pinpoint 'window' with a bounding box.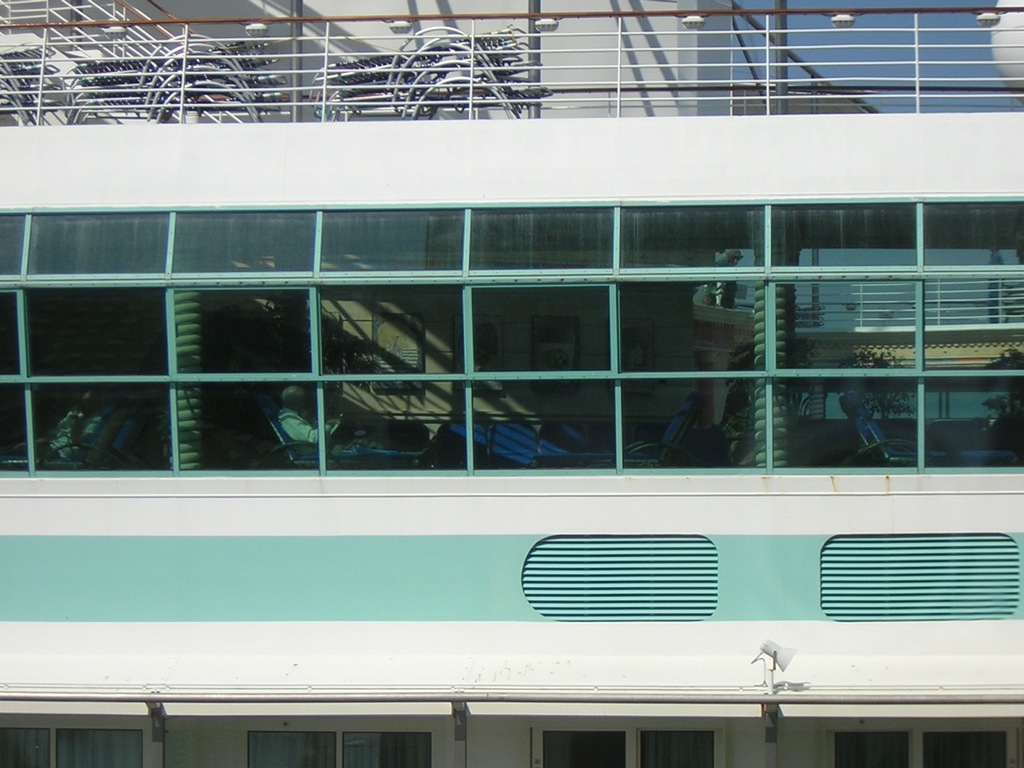
<region>0, 714, 165, 767</region>.
